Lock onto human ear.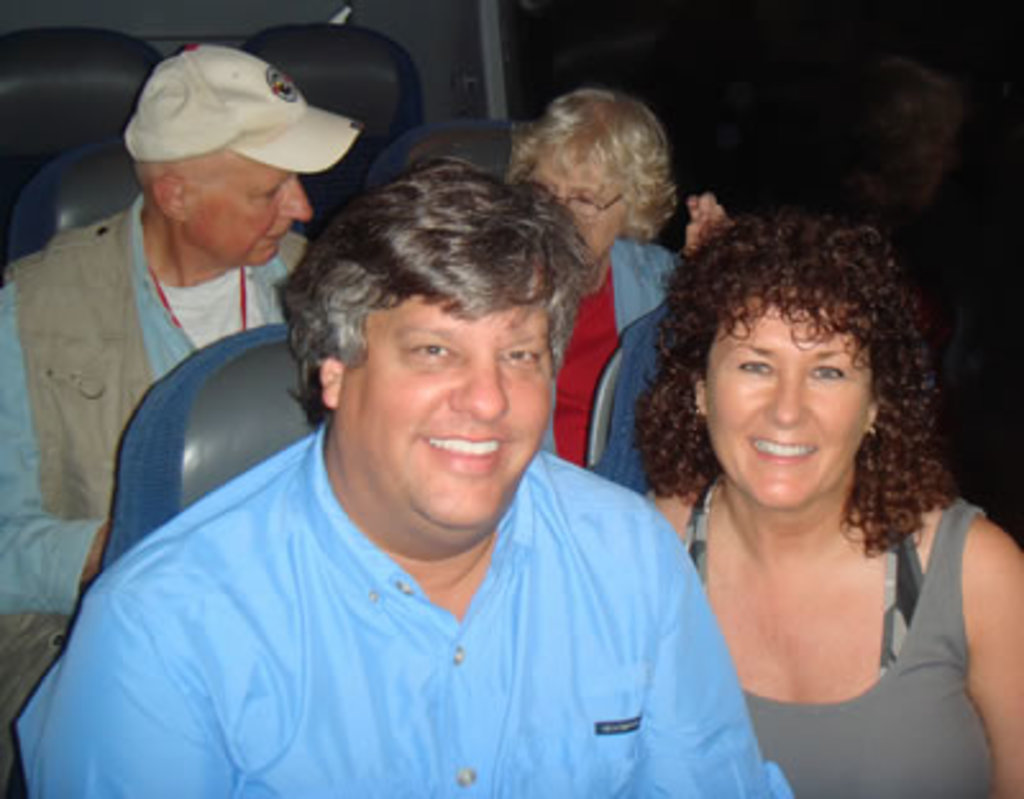
Locked: x1=865 y1=397 x2=878 y2=428.
